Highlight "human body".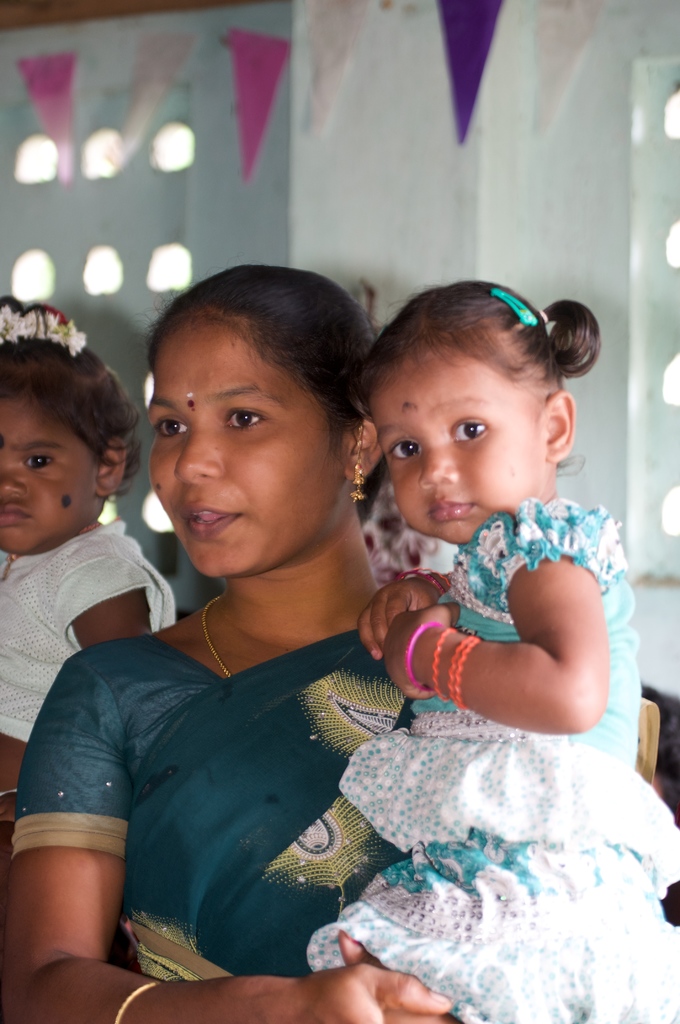
Highlighted region: {"left": 304, "top": 476, "right": 679, "bottom": 1023}.
